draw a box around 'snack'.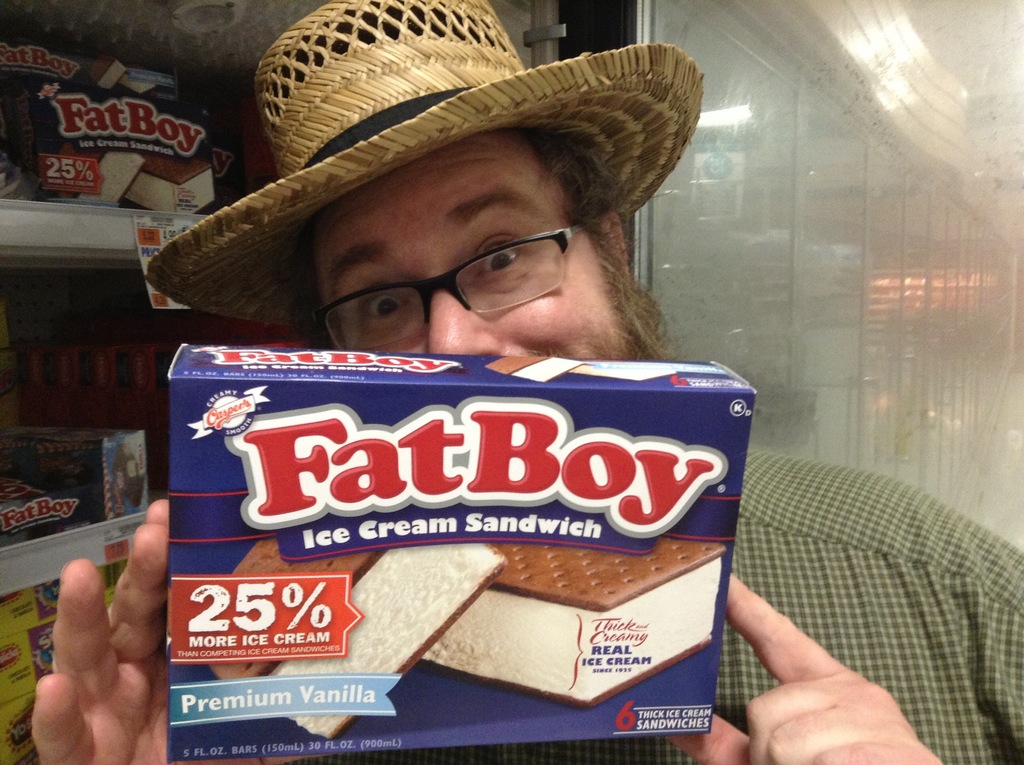
<region>170, 252, 760, 727</region>.
